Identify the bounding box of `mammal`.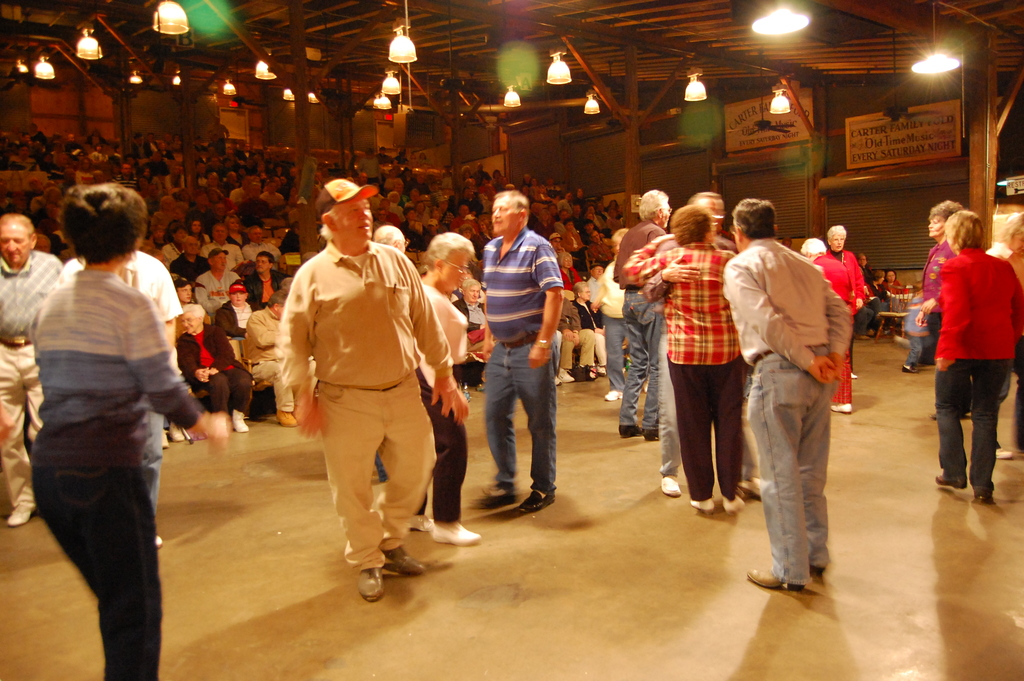
l=47, t=258, r=187, b=541.
